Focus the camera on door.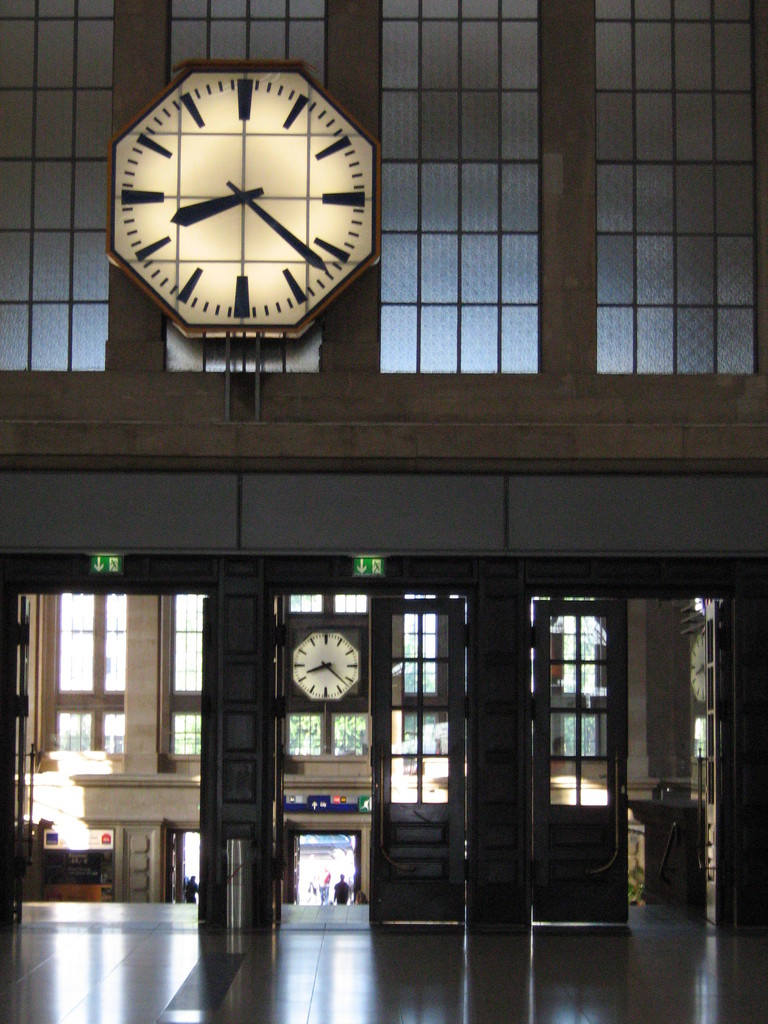
Focus region: (left=0, top=586, right=210, bottom=949).
